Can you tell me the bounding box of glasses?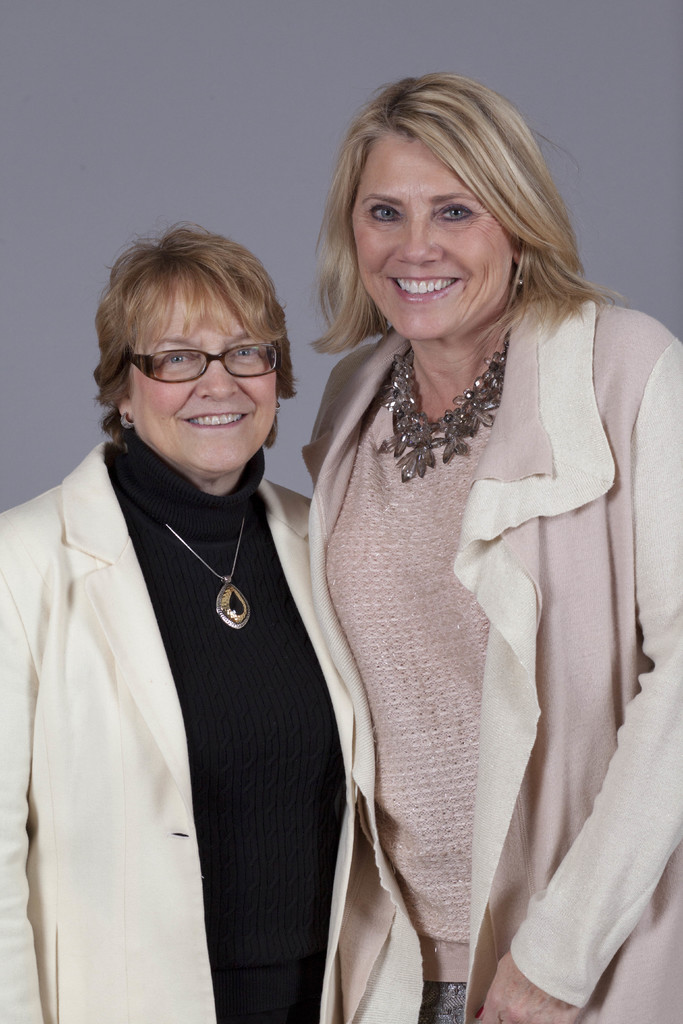
<box>119,333,281,387</box>.
